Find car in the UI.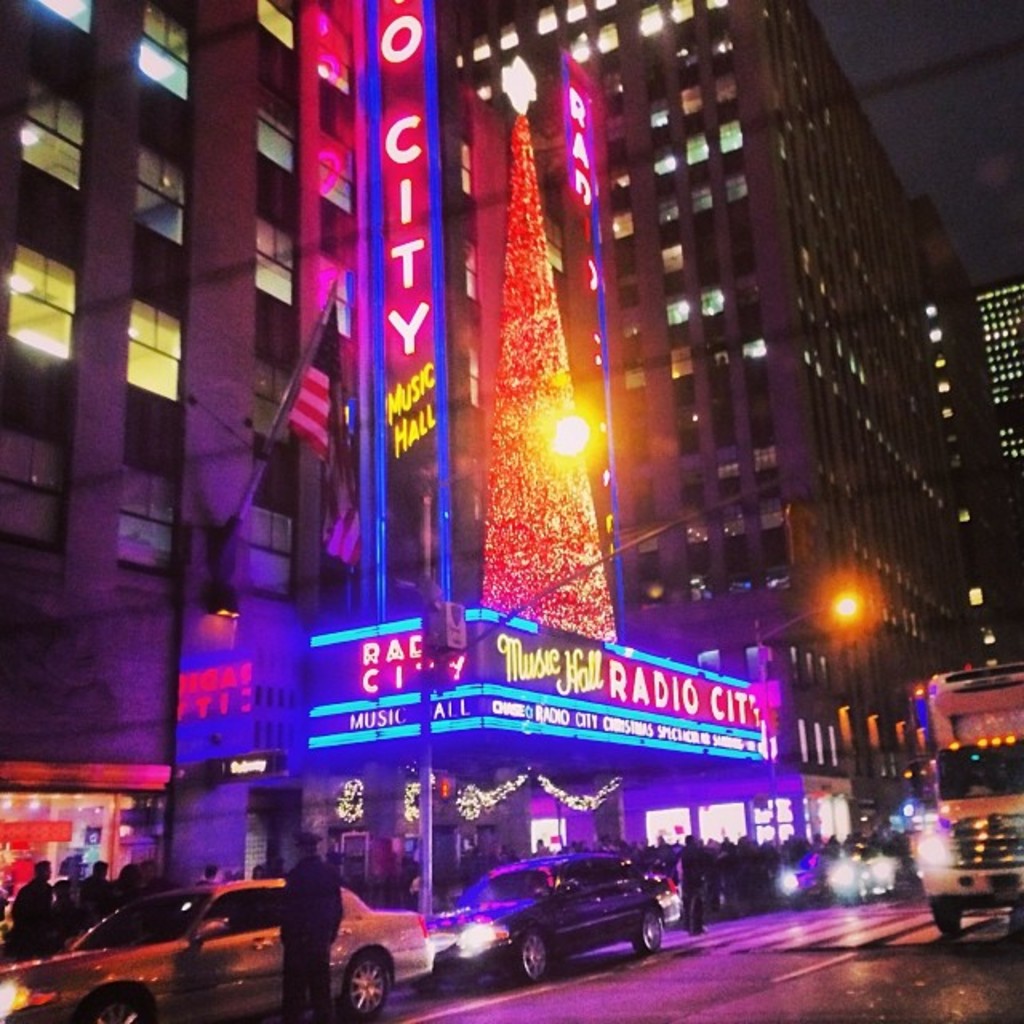
UI element at 782,846,902,907.
